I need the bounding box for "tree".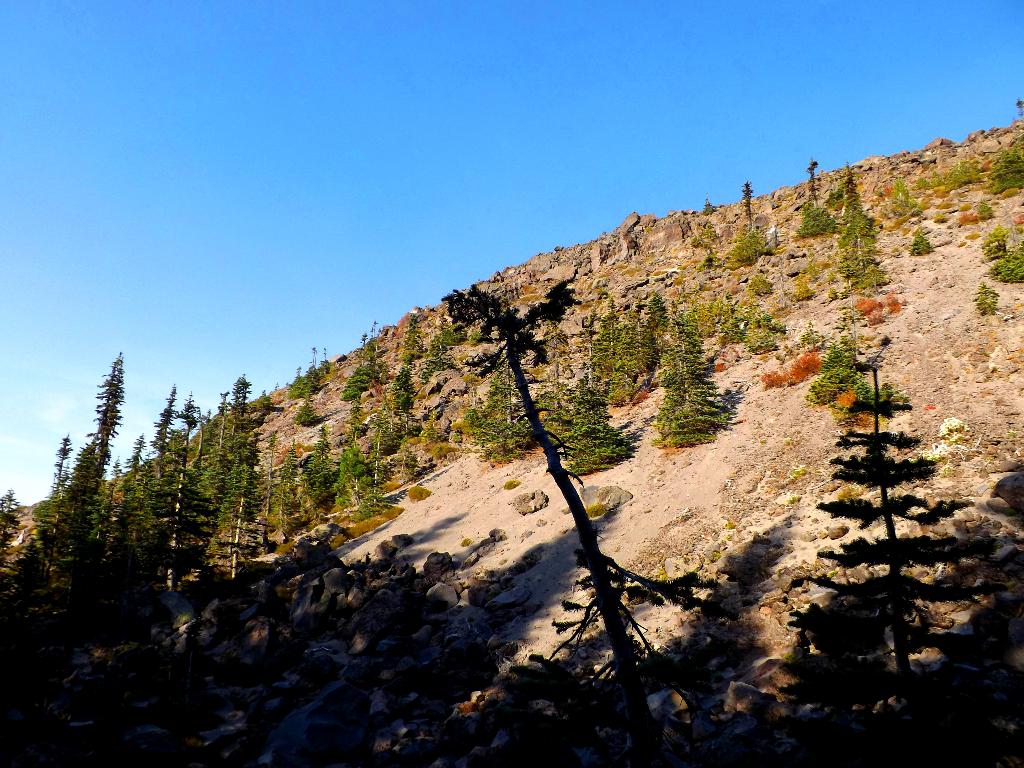
Here it is: left=835, top=161, right=865, bottom=214.
